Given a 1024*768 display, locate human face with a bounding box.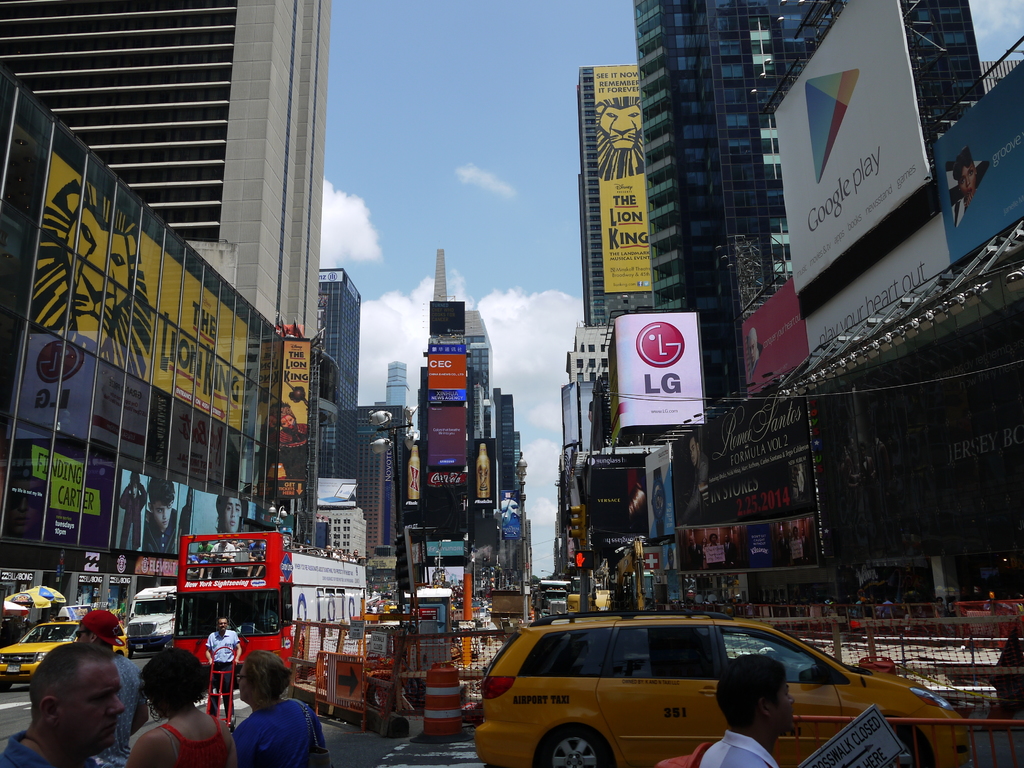
Located: rect(237, 666, 257, 701).
